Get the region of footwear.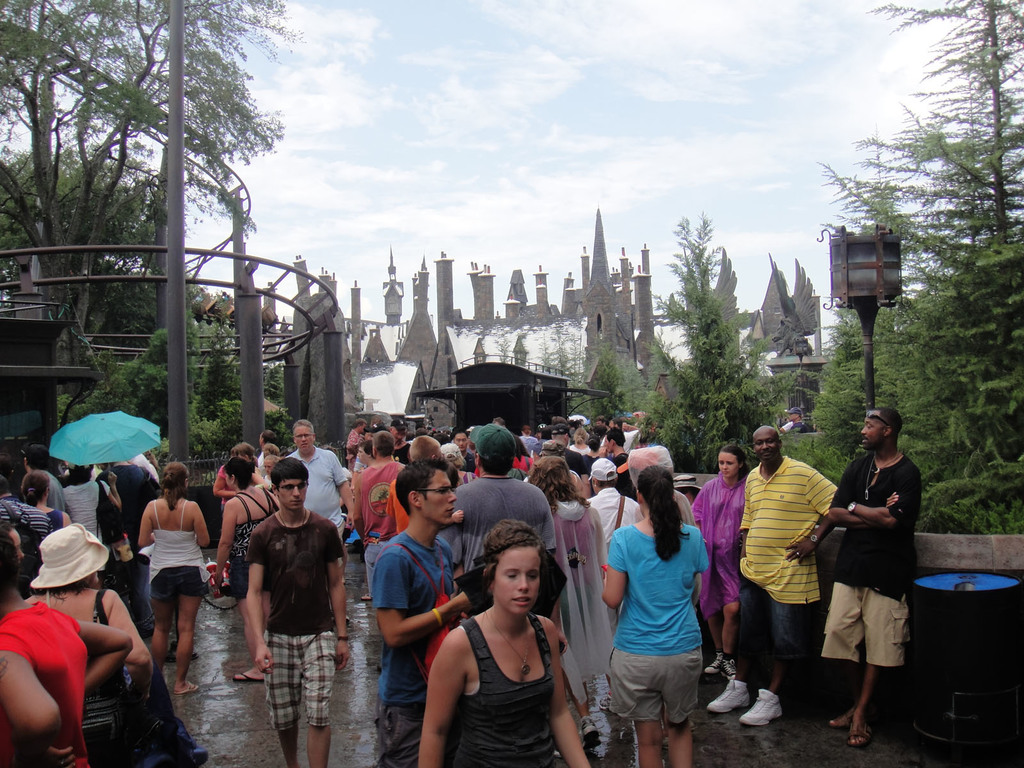
[232, 669, 264, 682].
